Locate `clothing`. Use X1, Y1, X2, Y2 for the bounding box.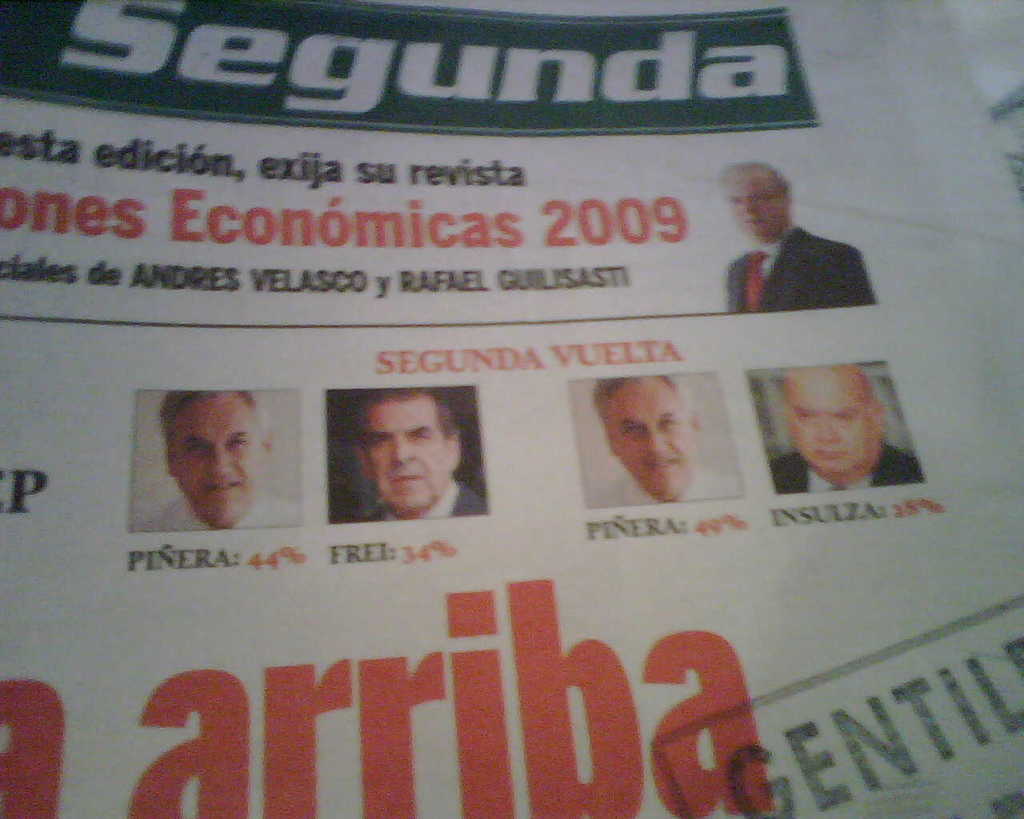
771, 449, 923, 490.
